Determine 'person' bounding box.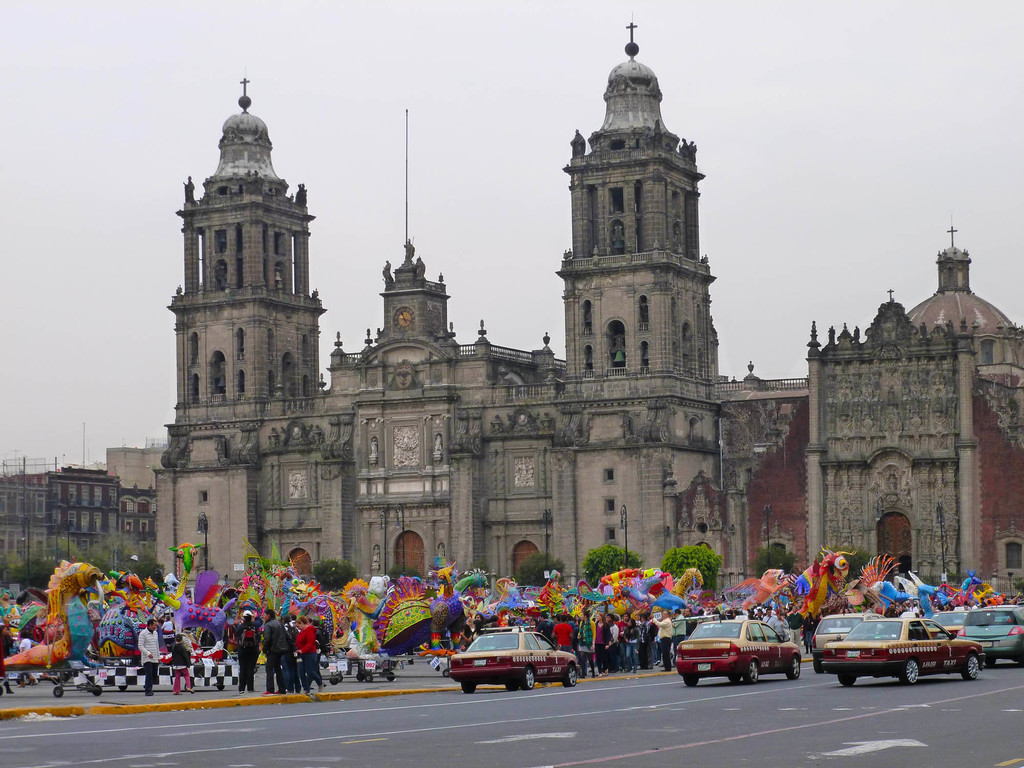
Determined: 169 636 194 695.
